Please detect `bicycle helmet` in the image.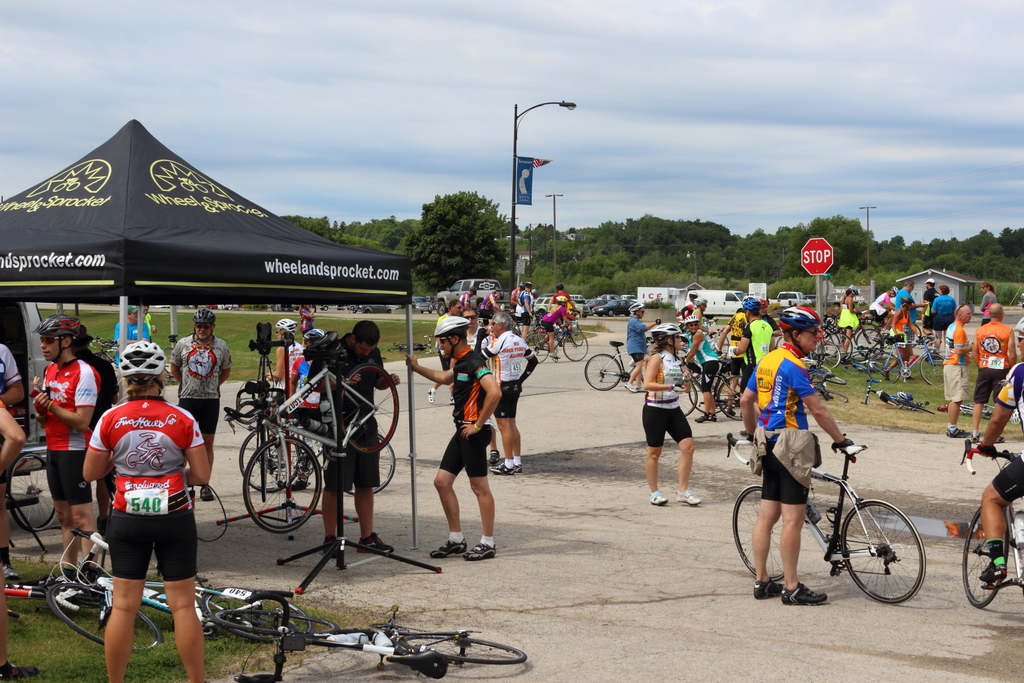
l=779, t=305, r=815, b=351.
